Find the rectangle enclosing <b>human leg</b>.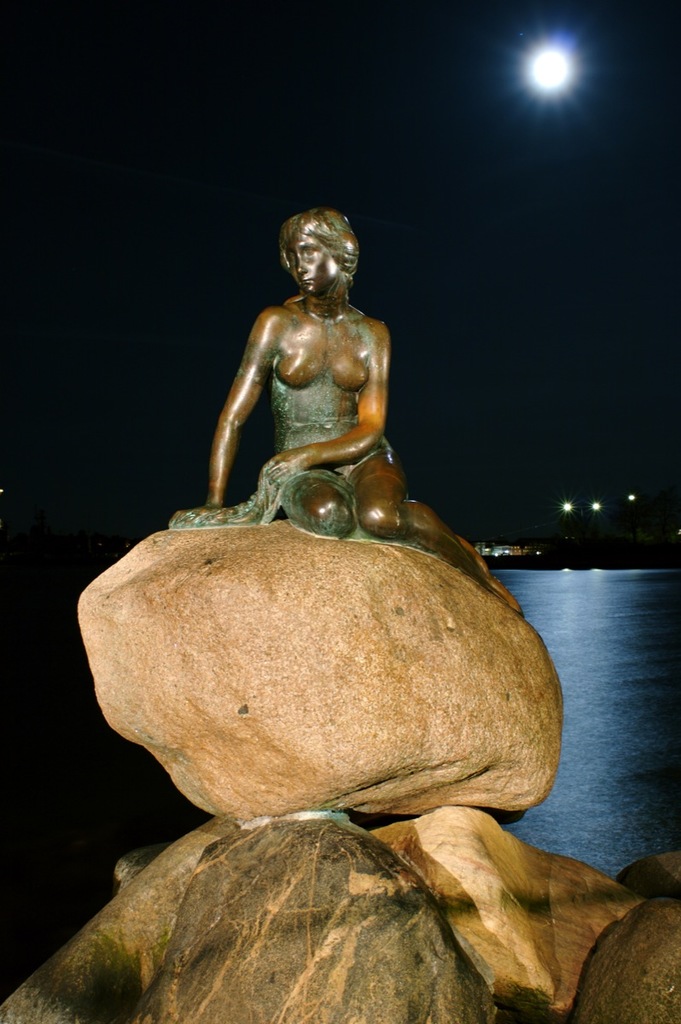
<bbox>280, 474, 359, 535</bbox>.
